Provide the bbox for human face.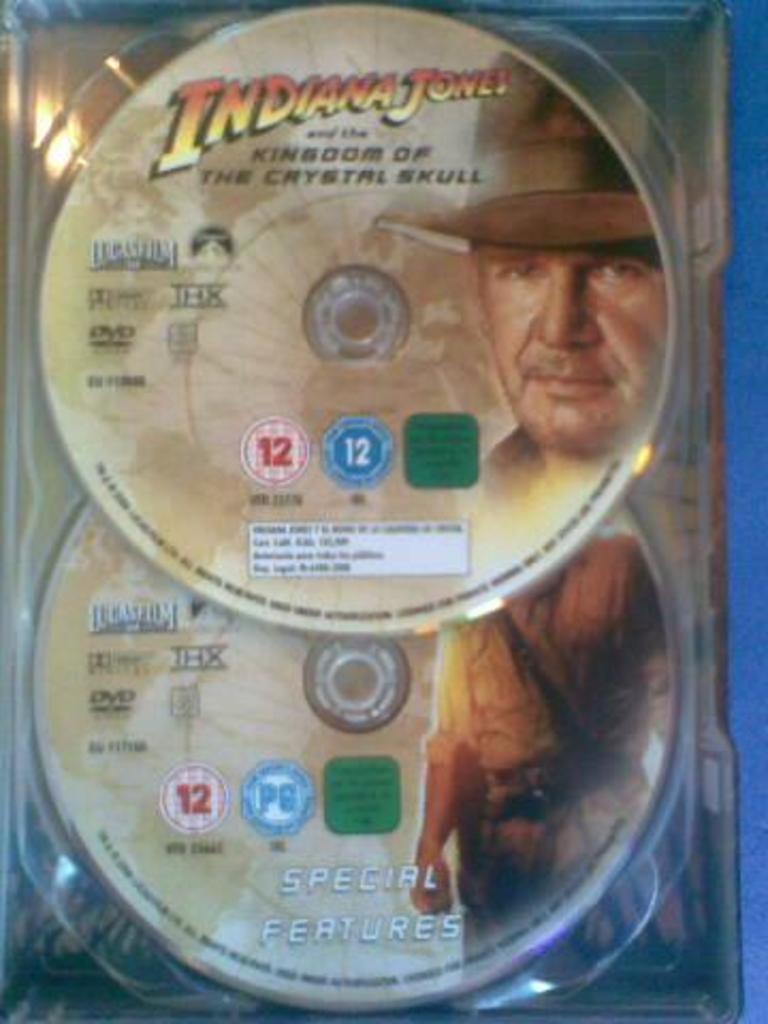
crop(484, 241, 674, 452).
